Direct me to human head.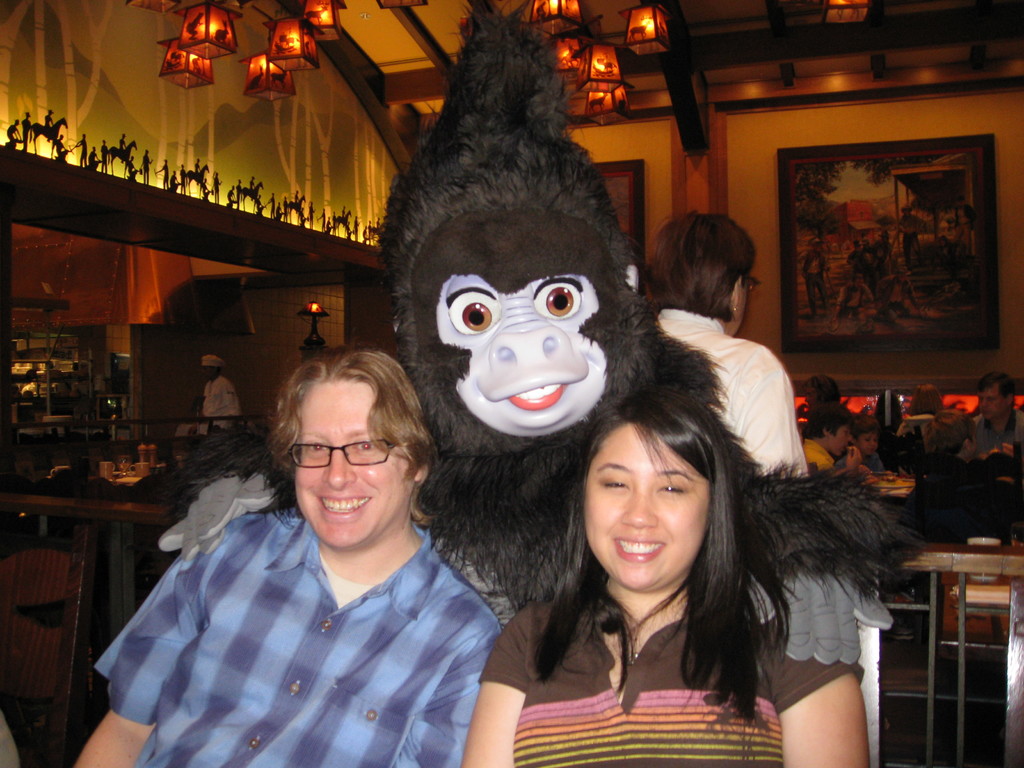
Direction: 930:413:980:461.
